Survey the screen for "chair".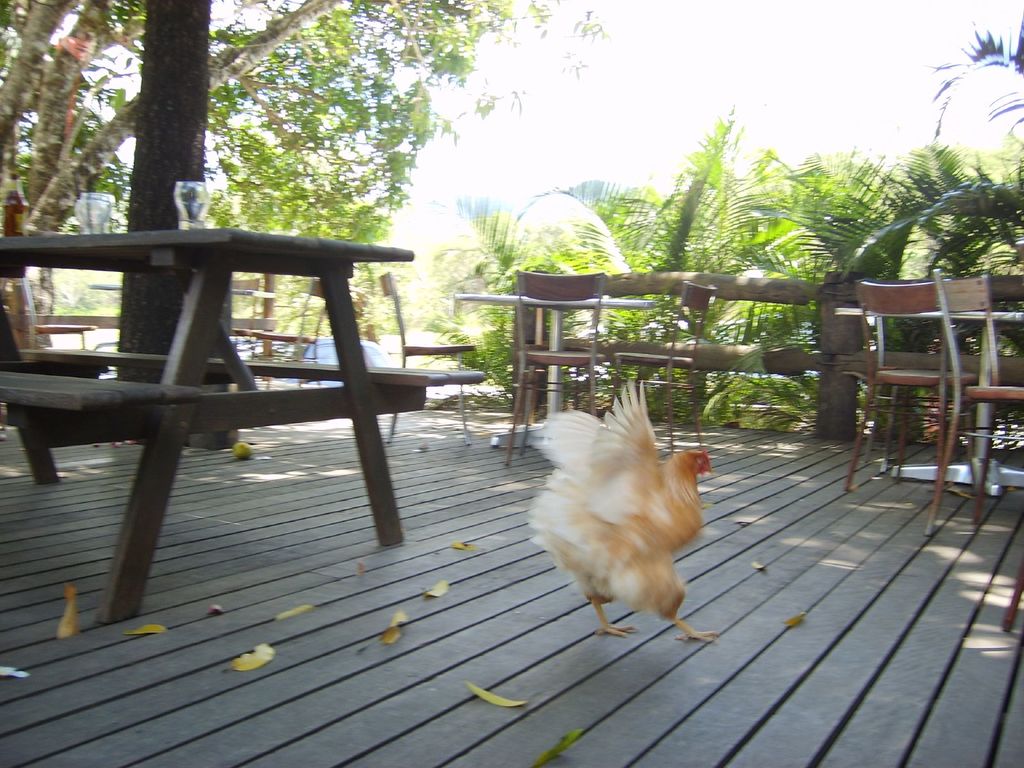
Survey found: <box>236,278,329,388</box>.
